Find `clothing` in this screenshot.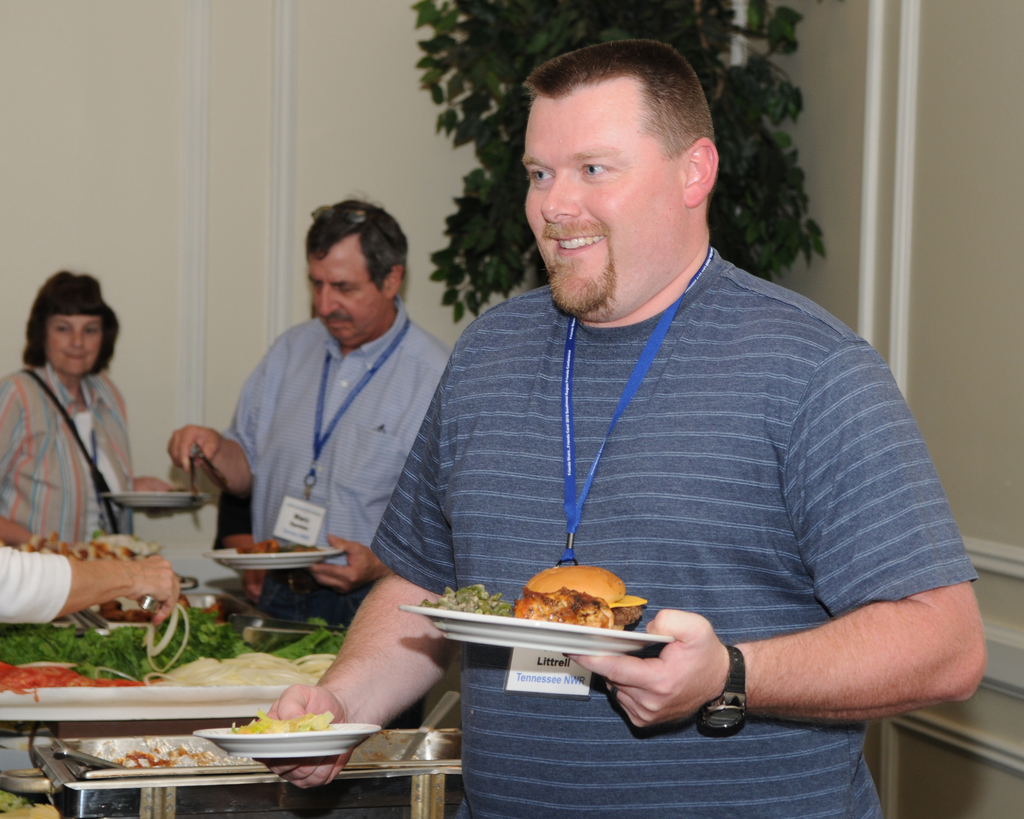
The bounding box for `clothing` is [left=376, top=195, right=977, bottom=749].
